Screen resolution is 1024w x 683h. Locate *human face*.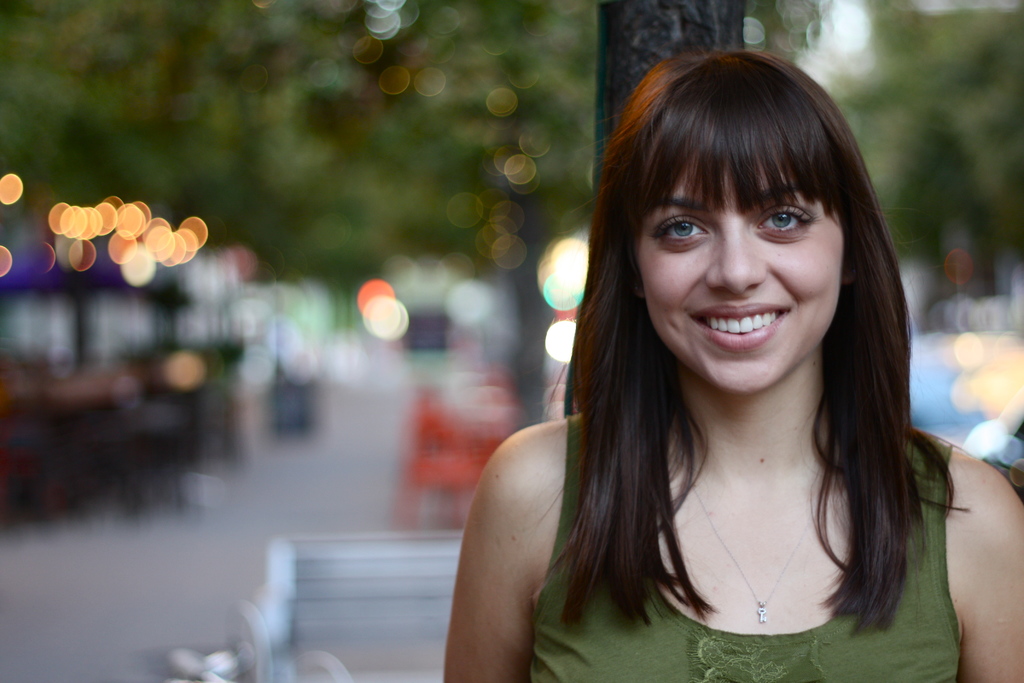
(left=639, top=147, right=841, bottom=395).
